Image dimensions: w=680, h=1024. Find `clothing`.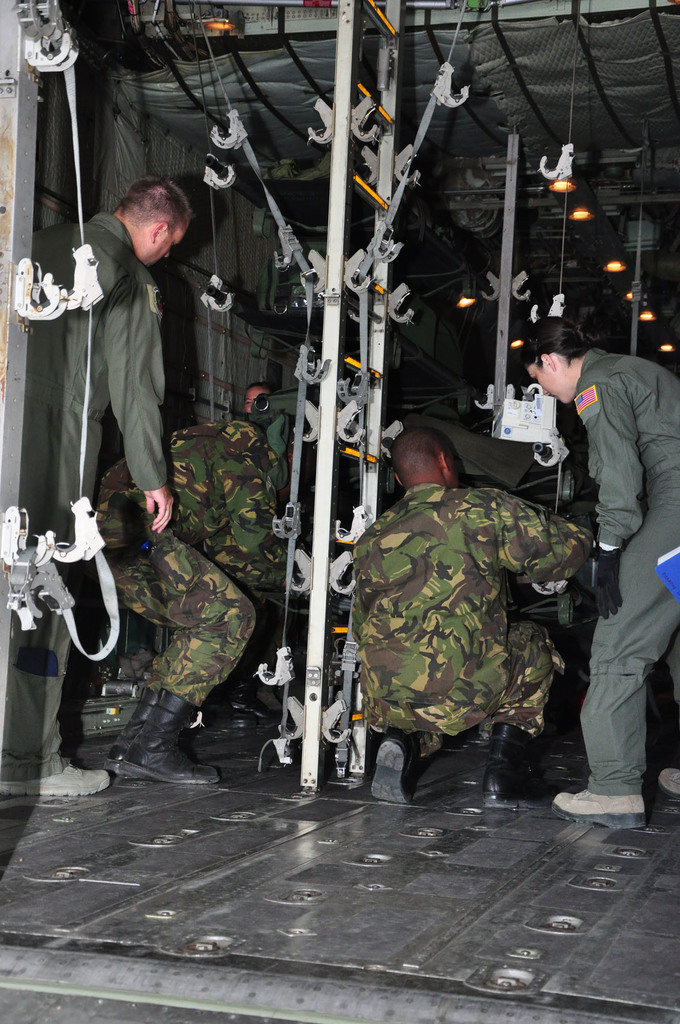
573/346/679/796.
